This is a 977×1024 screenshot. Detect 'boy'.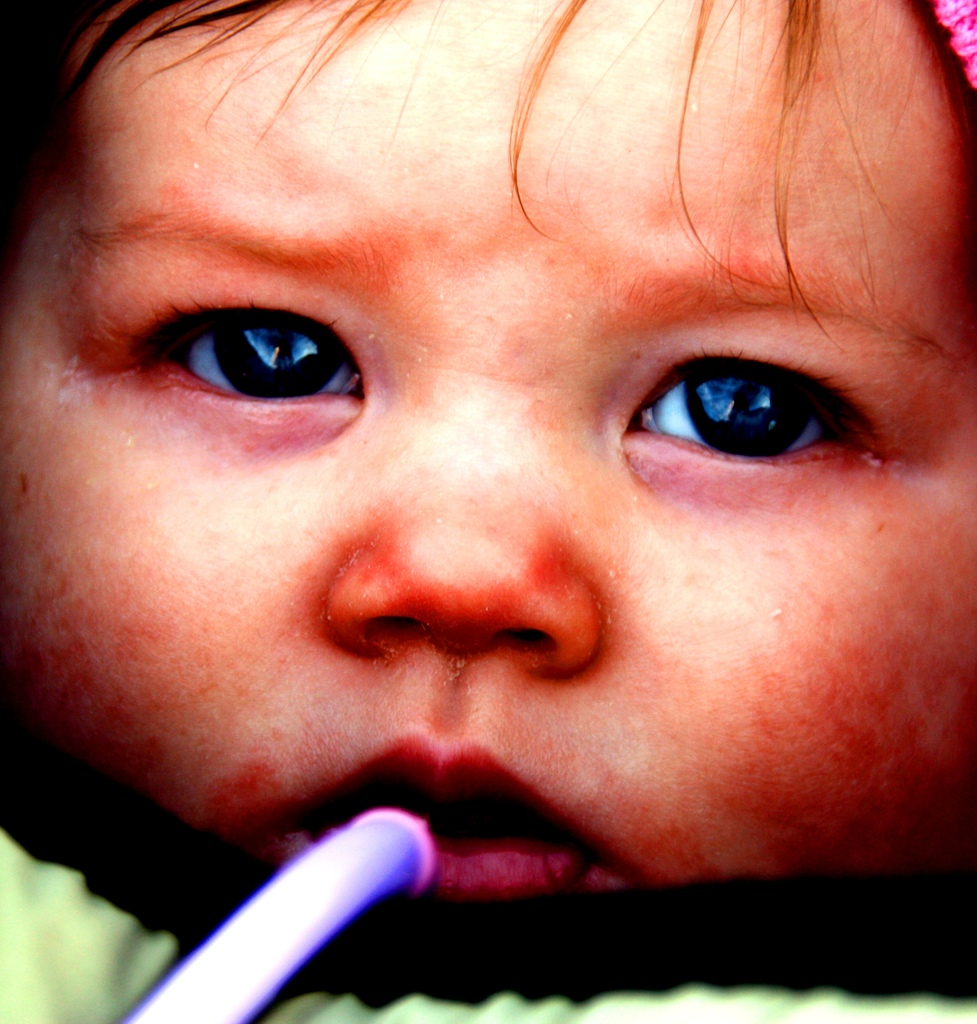
x1=0, y1=0, x2=976, y2=1023.
